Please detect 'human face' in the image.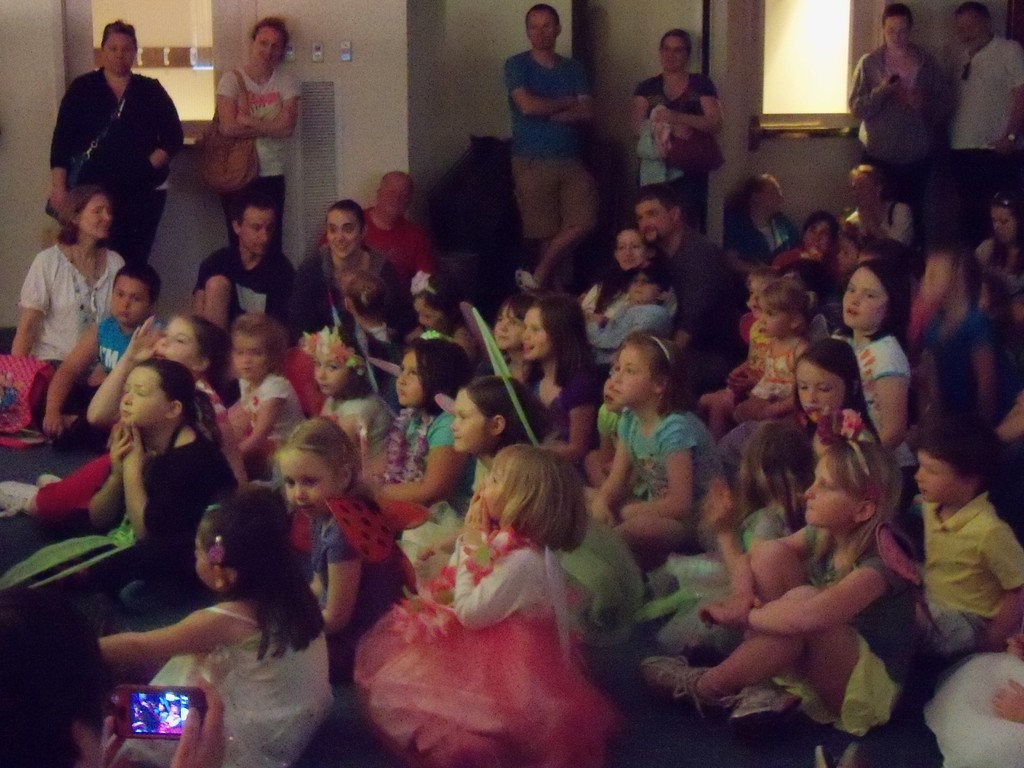
Rect(111, 276, 147, 328).
